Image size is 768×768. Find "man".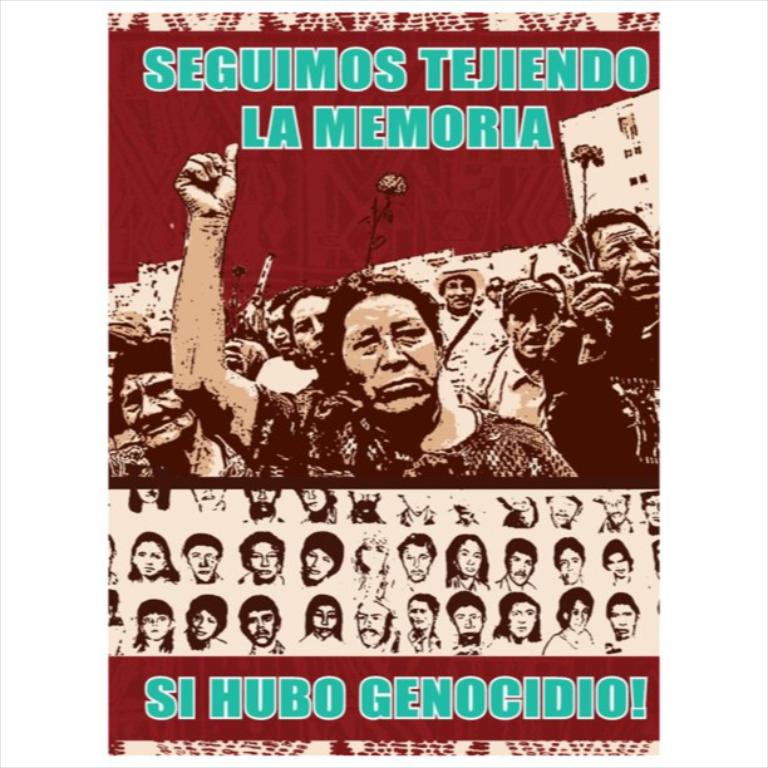
(left=444, top=590, right=491, bottom=655).
